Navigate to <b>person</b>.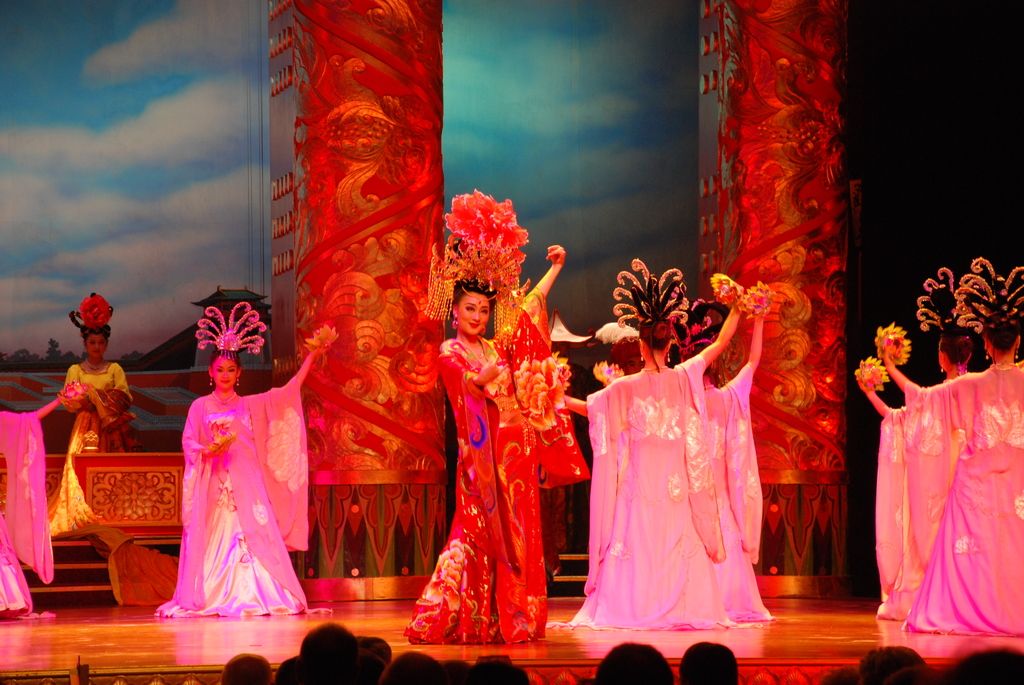
Navigation target: (682,299,771,625).
